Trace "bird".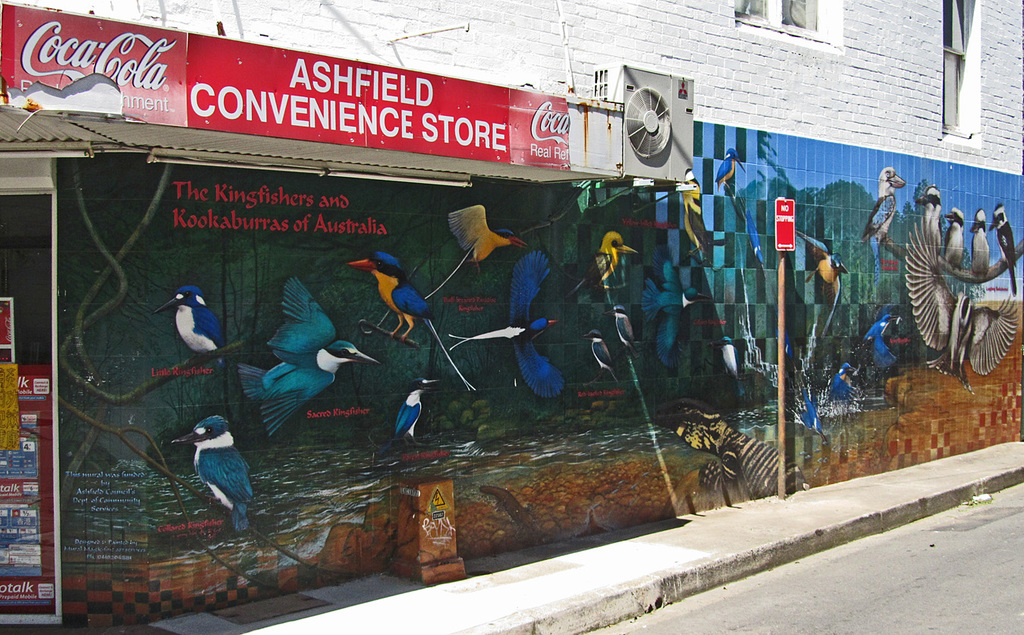
Traced to crop(240, 274, 361, 436).
